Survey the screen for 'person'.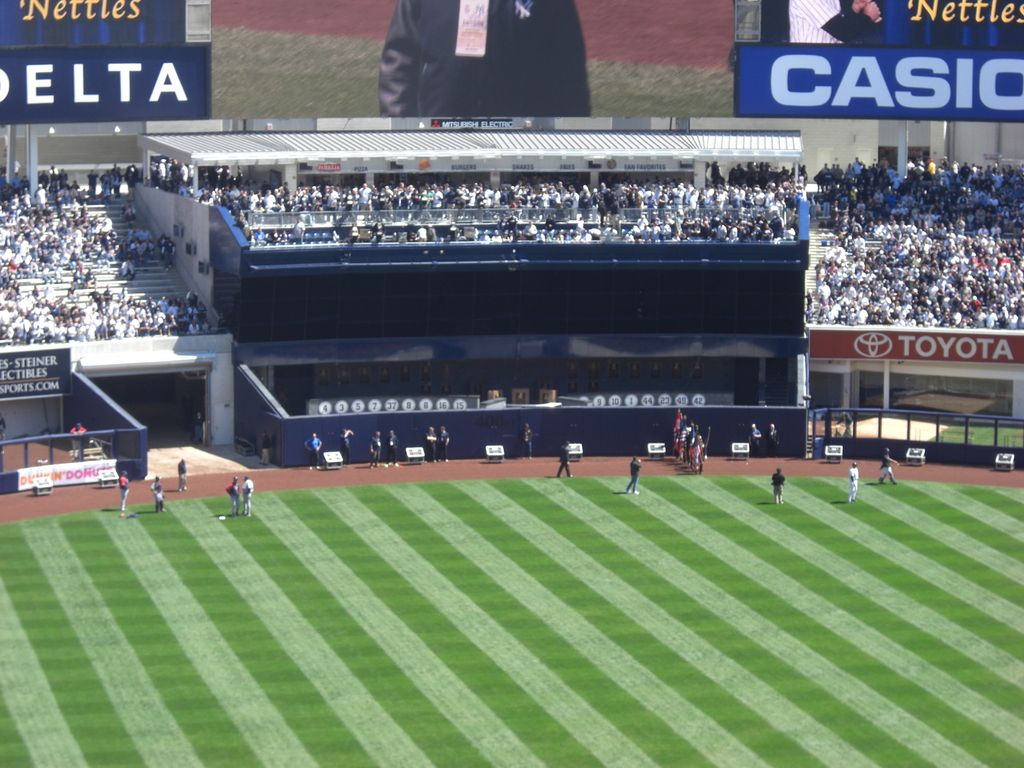
Survey found: 847, 461, 861, 502.
